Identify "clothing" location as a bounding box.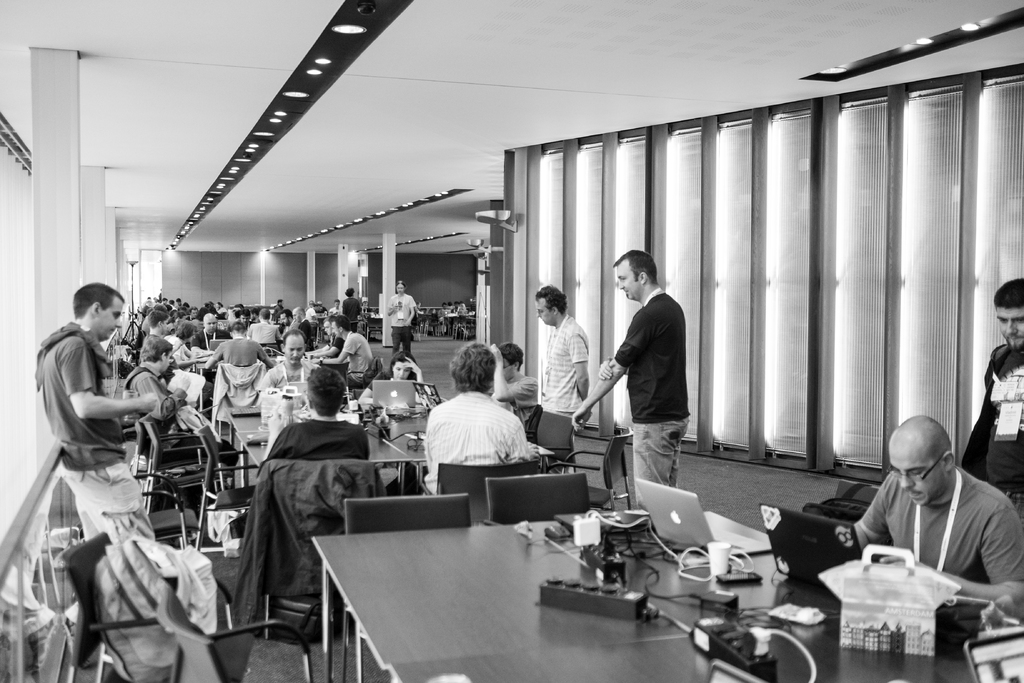
bbox(959, 342, 1023, 529).
